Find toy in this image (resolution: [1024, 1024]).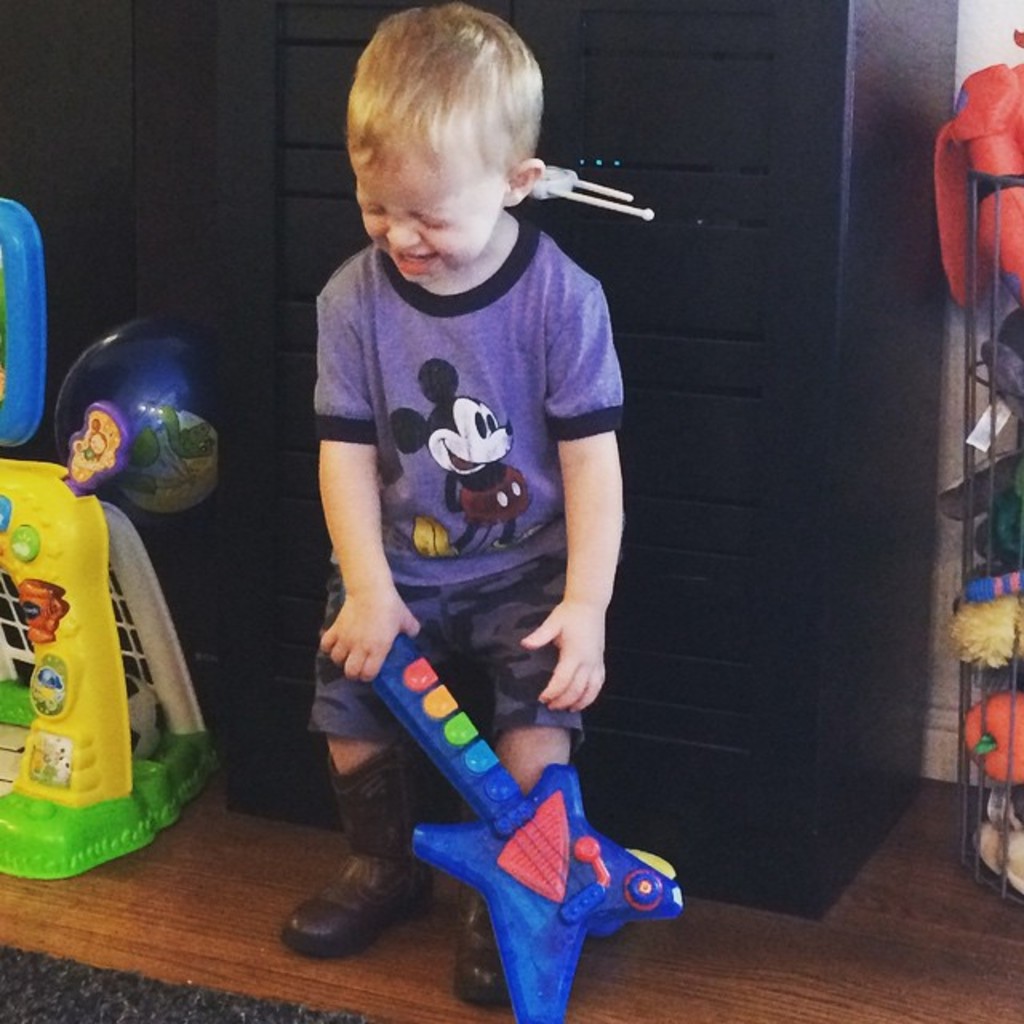
x1=965 y1=792 x2=1022 y2=918.
